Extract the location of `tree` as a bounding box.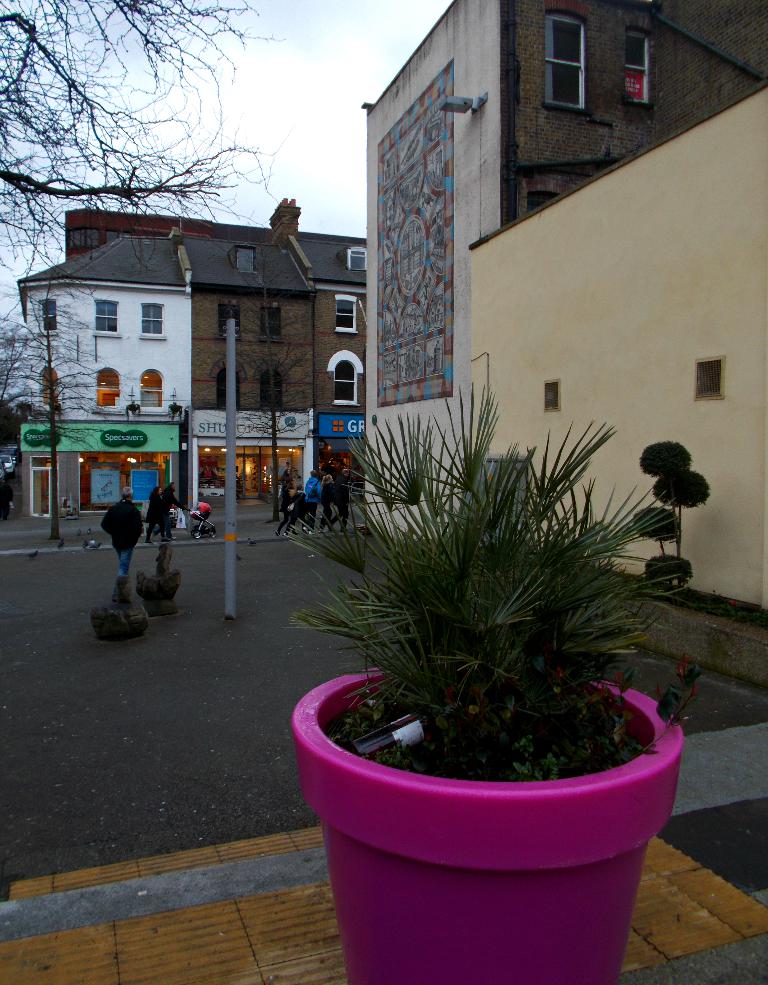
0, 0, 294, 292.
